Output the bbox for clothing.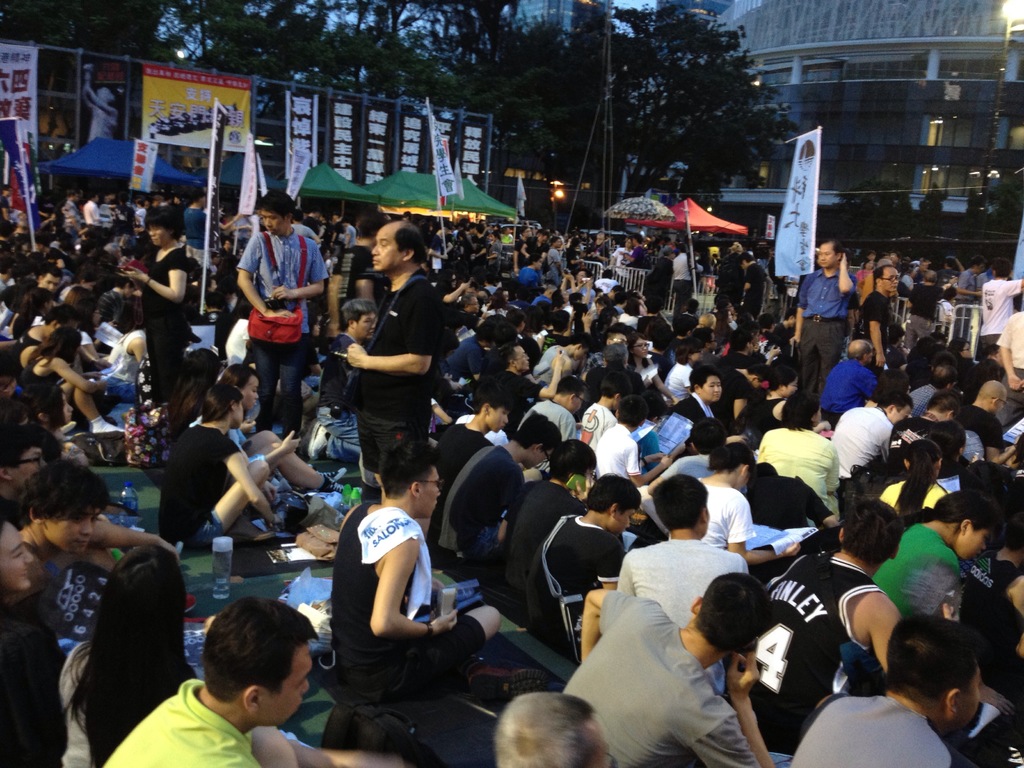
bbox=[93, 669, 269, 767].
